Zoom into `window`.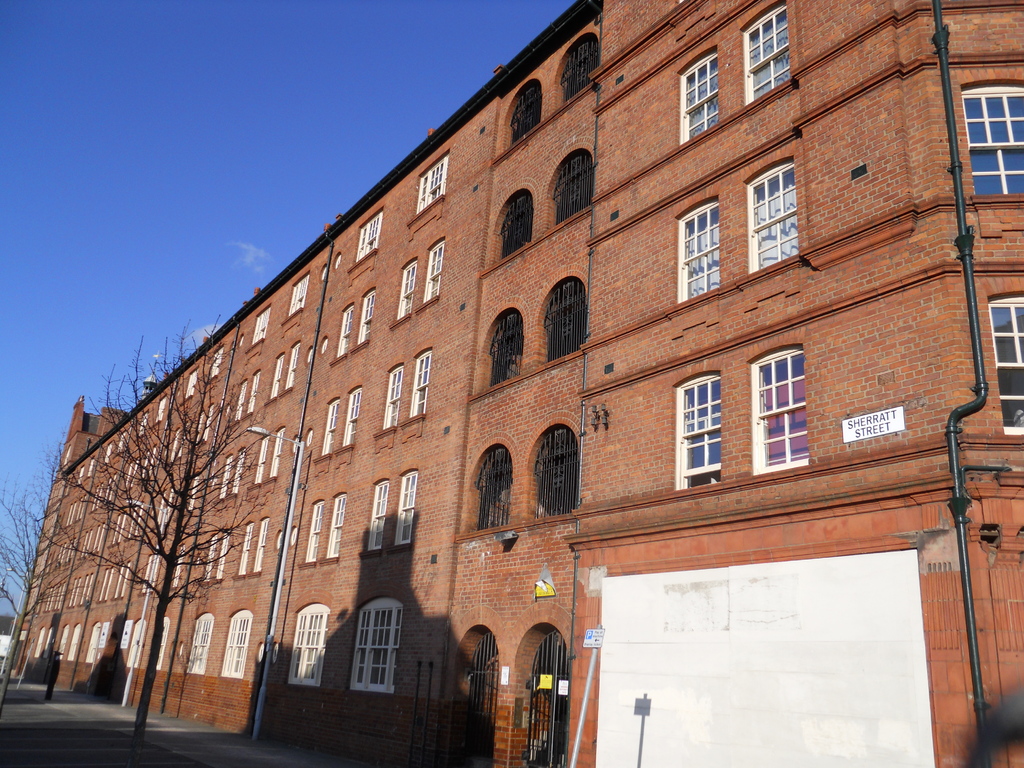
Zoom target: BBox(675, 42, 721, 145).
